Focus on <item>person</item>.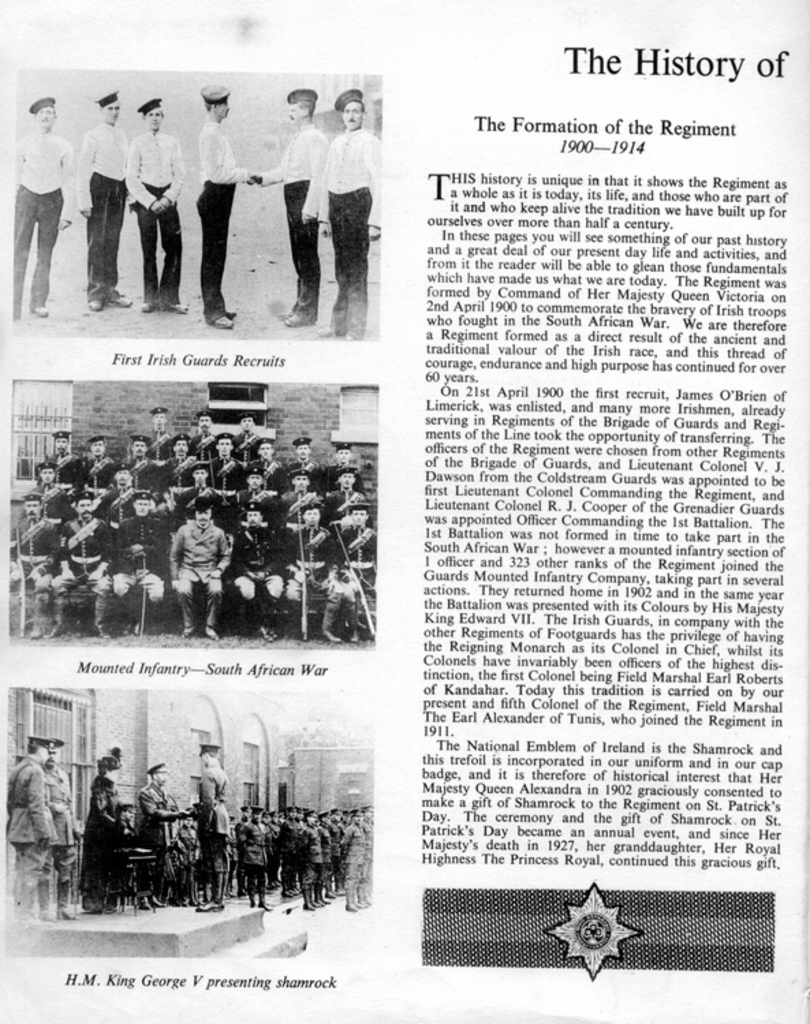
Focused at l=152, t=407, r=169, b=467.
